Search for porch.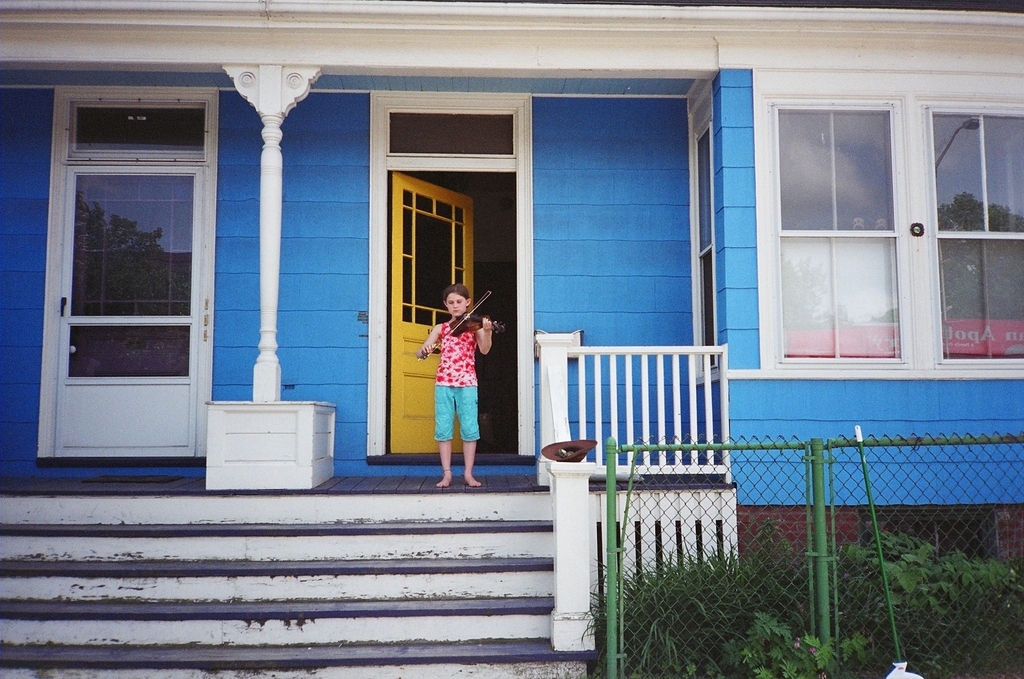
Found at x1=0 y1=340 x2=736 y2=489.
